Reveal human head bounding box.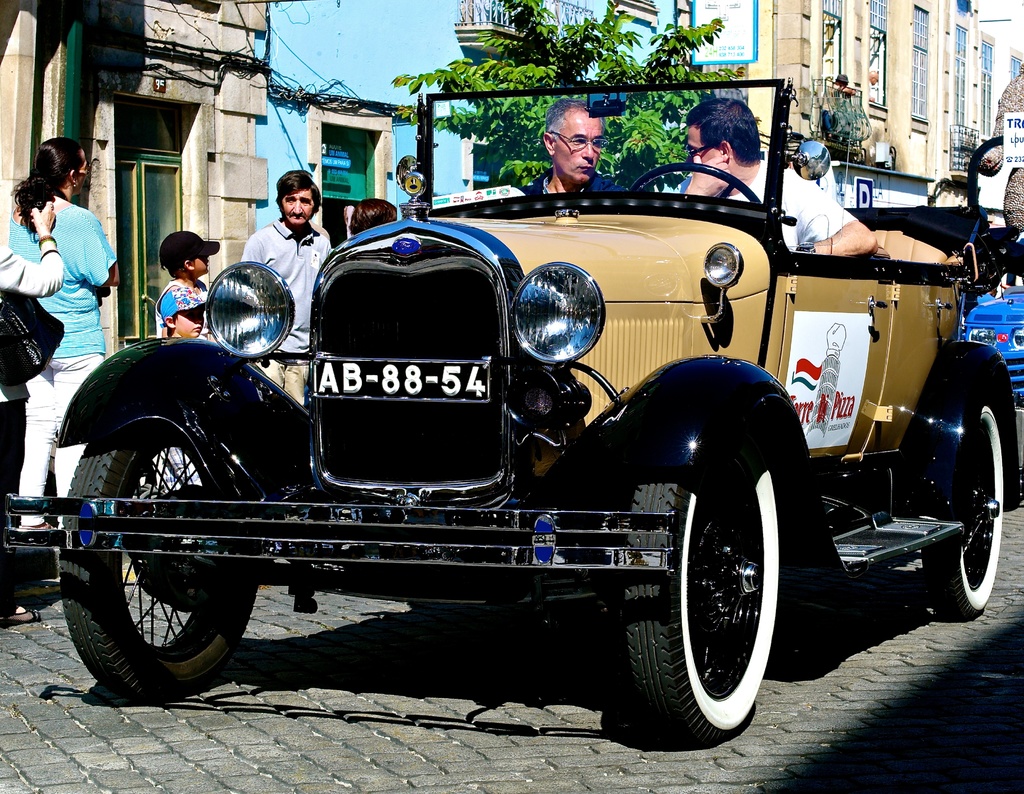
Revealed: [left=160, top=234, right=209, bottom=277].
